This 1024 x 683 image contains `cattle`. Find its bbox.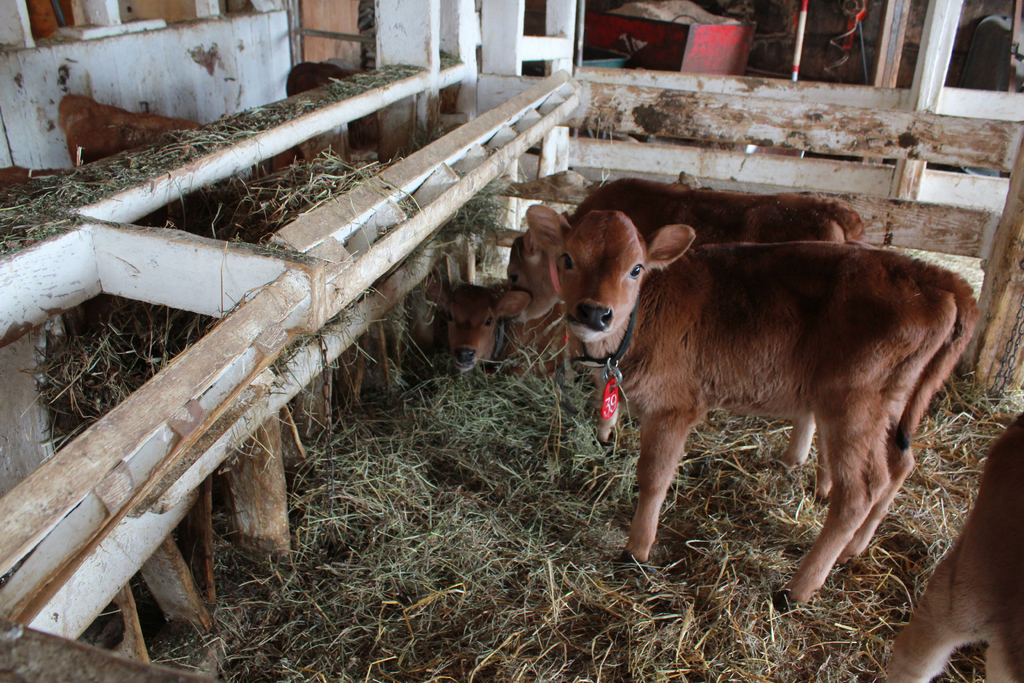
select_region(287, 64, 359, 102).
